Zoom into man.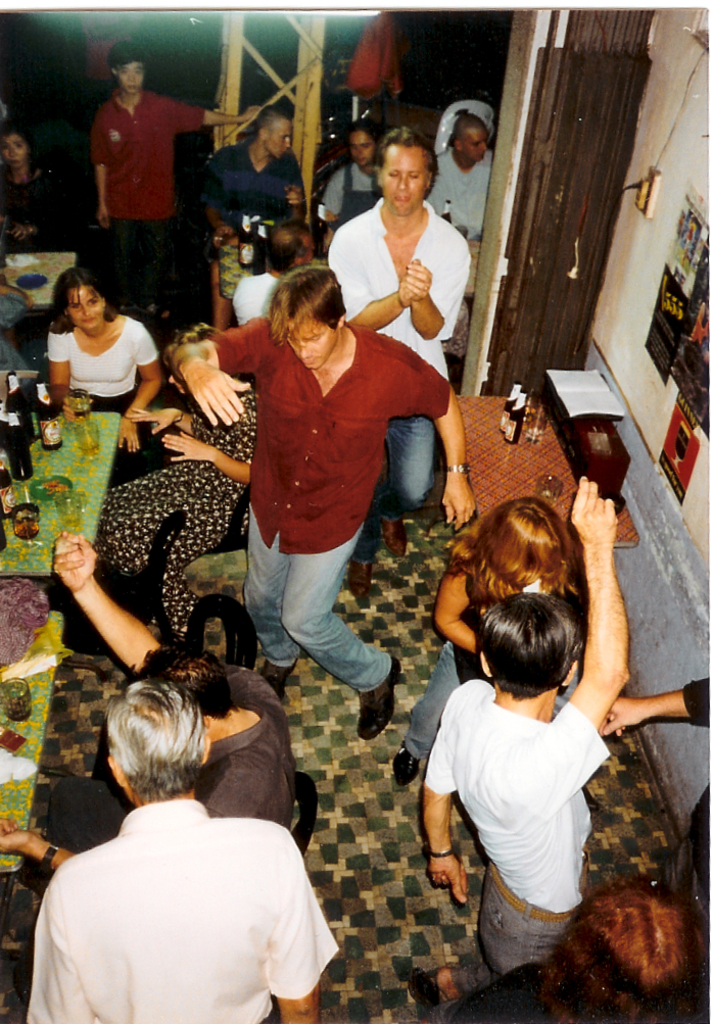
Zoom target: Rect(327, 126, 473, 608).
